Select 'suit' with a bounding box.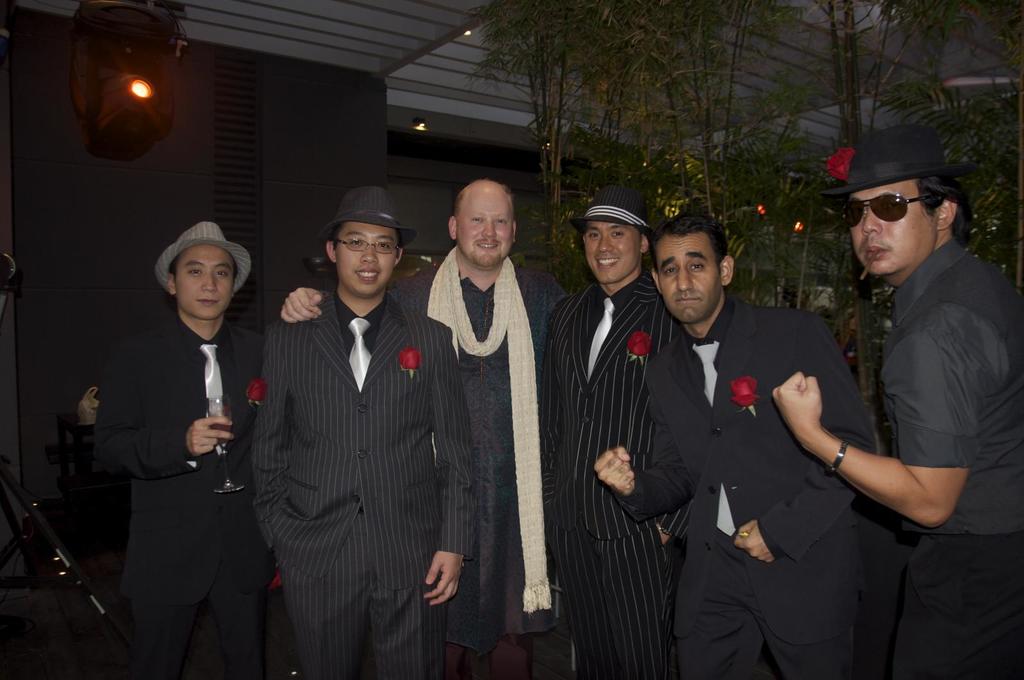
79/310/257/679.
